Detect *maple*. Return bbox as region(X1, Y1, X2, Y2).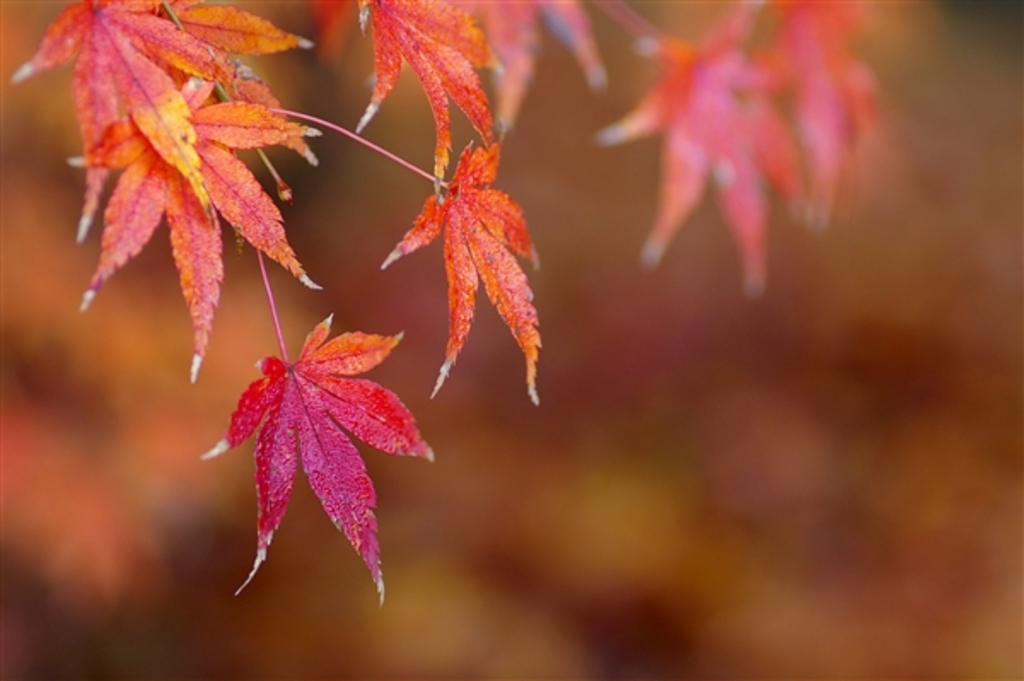
region(3, 0, 860, 599).
